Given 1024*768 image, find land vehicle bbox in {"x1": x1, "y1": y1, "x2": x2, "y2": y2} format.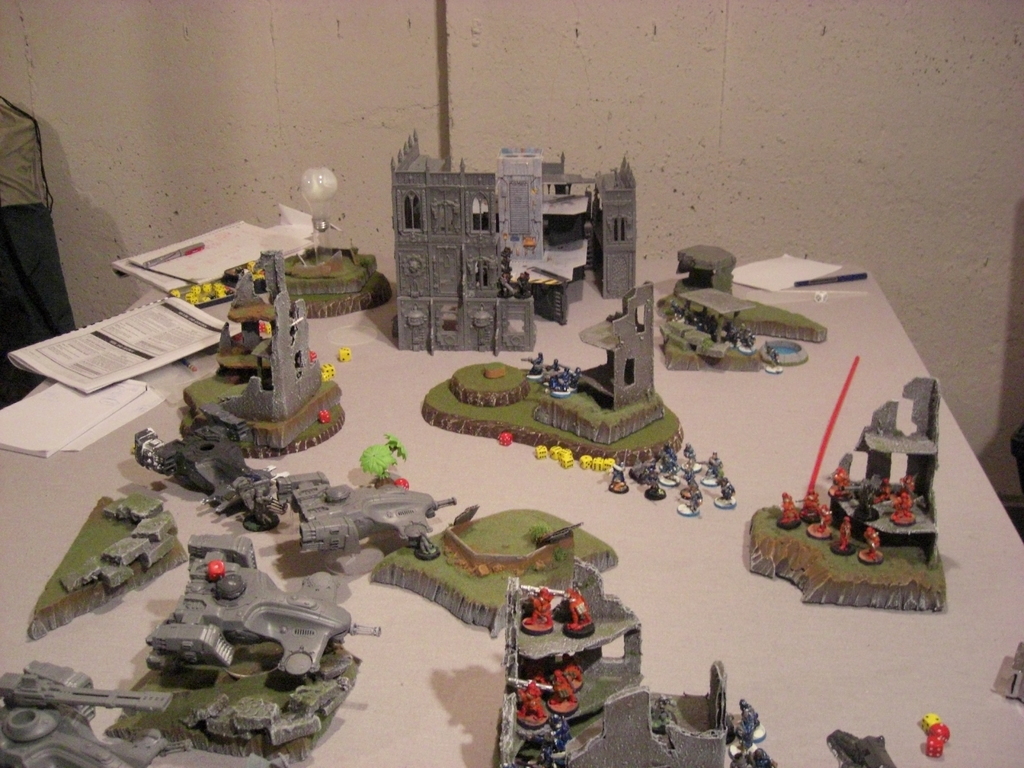
{"x1": 0, "y1": 661, "x2": 198, "y2": 767}.
